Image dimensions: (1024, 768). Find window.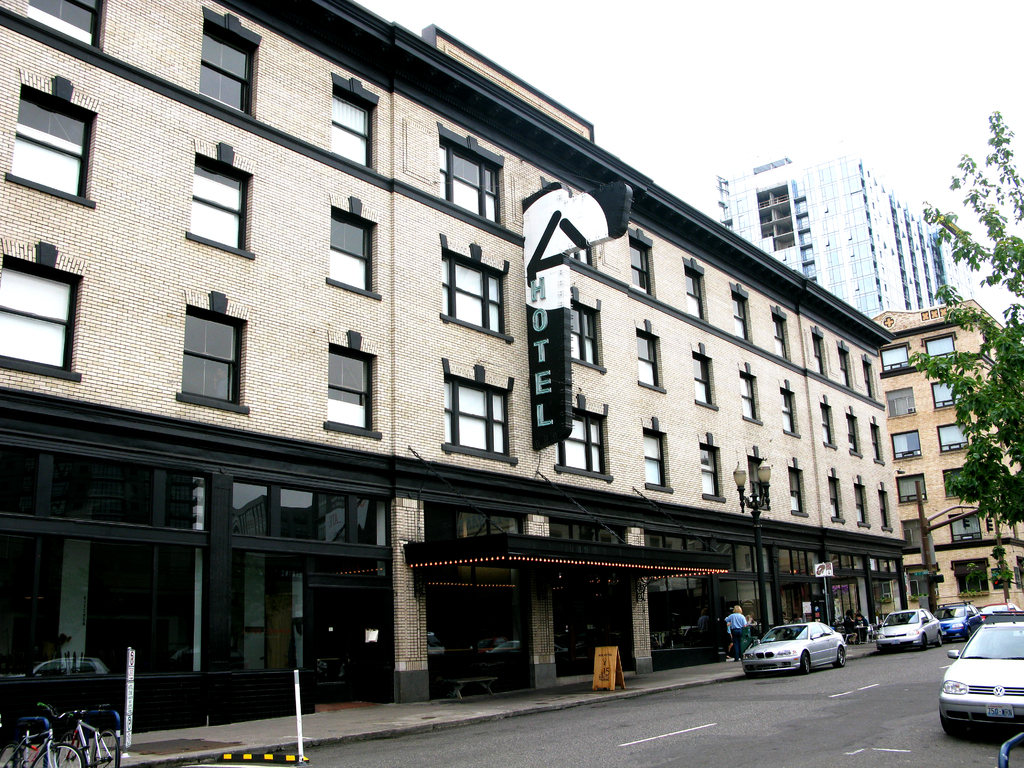
detection(824, 468, 847, 520).
